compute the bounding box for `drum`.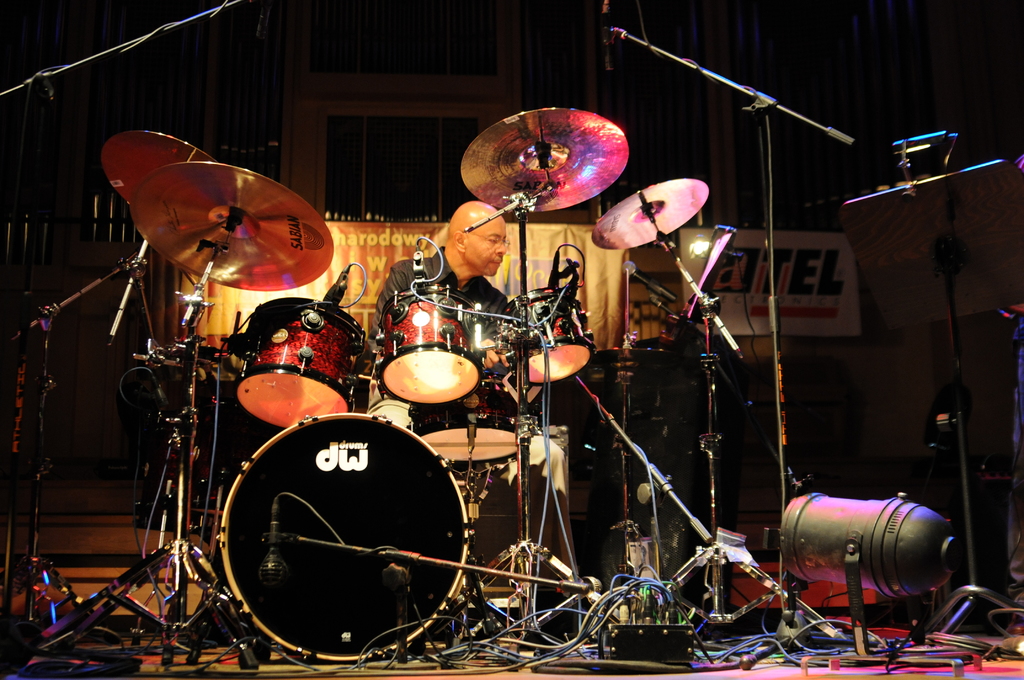
x1=234, y1=299, x2=374, y2=429.
